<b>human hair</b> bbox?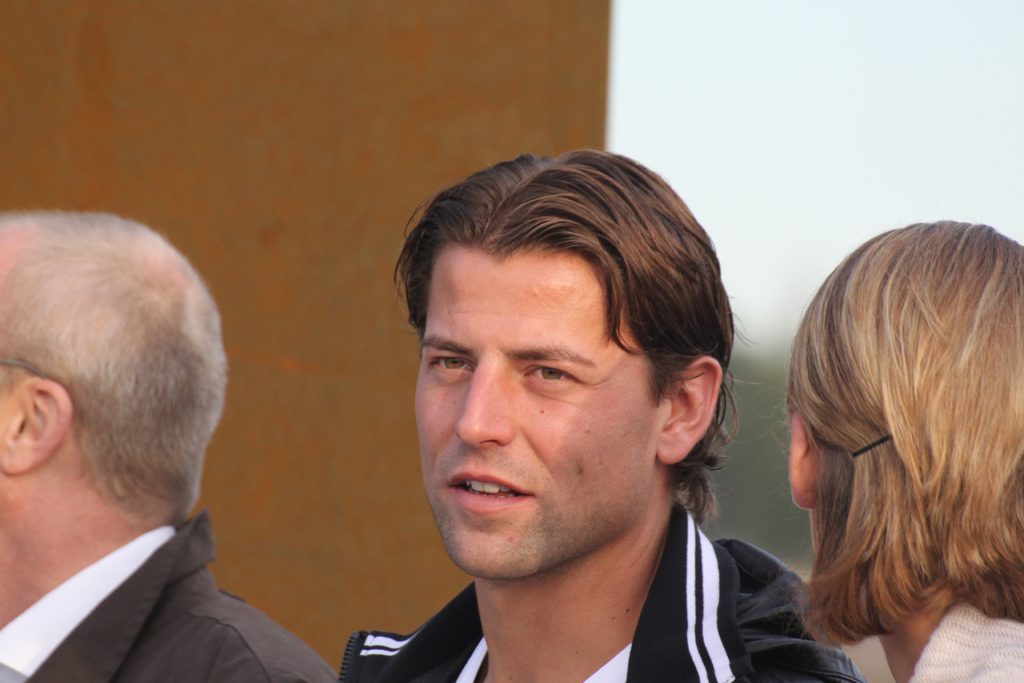
Rect(390, 145, 762, 527)
